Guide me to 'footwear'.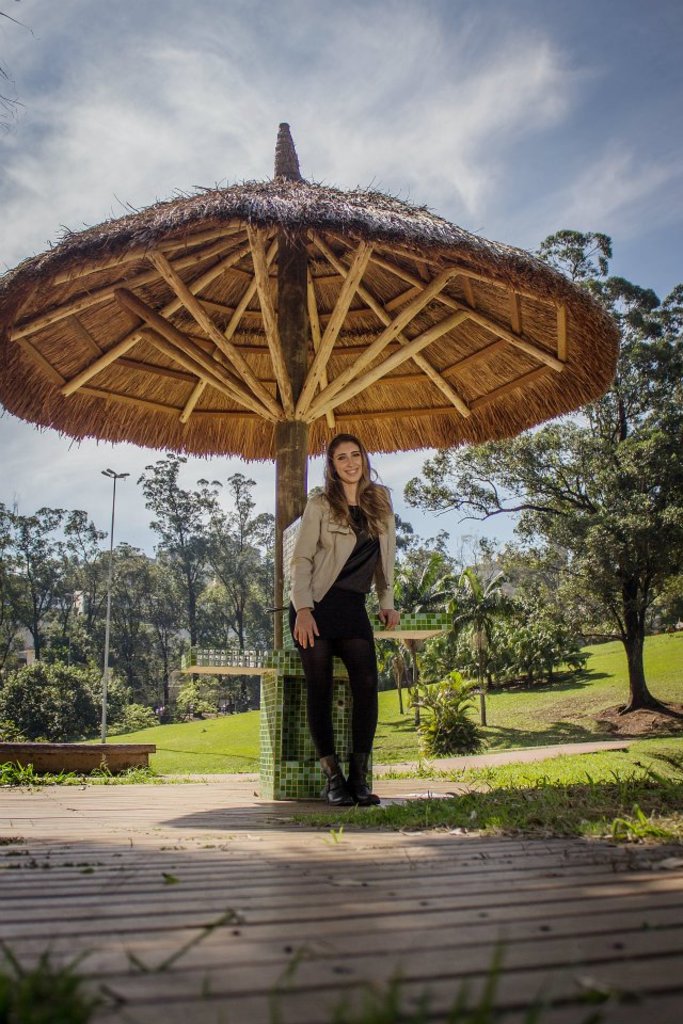
Guidance: rect(327, 759, 351, 805).
